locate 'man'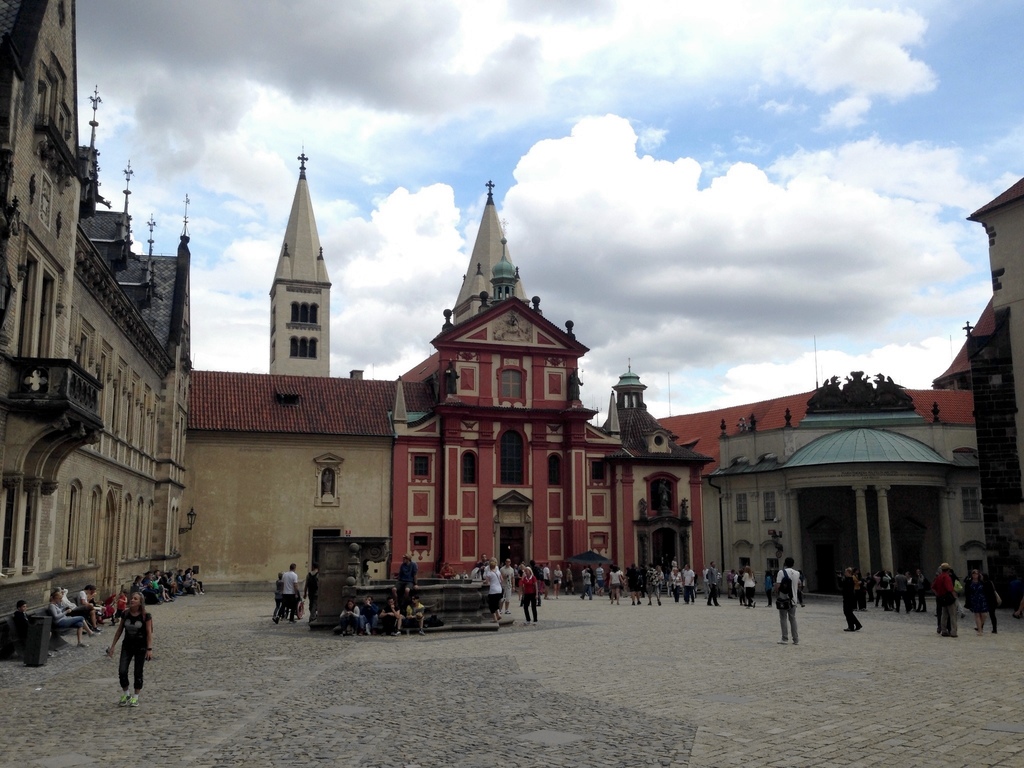
l=929, t=563, r=959, b=638
